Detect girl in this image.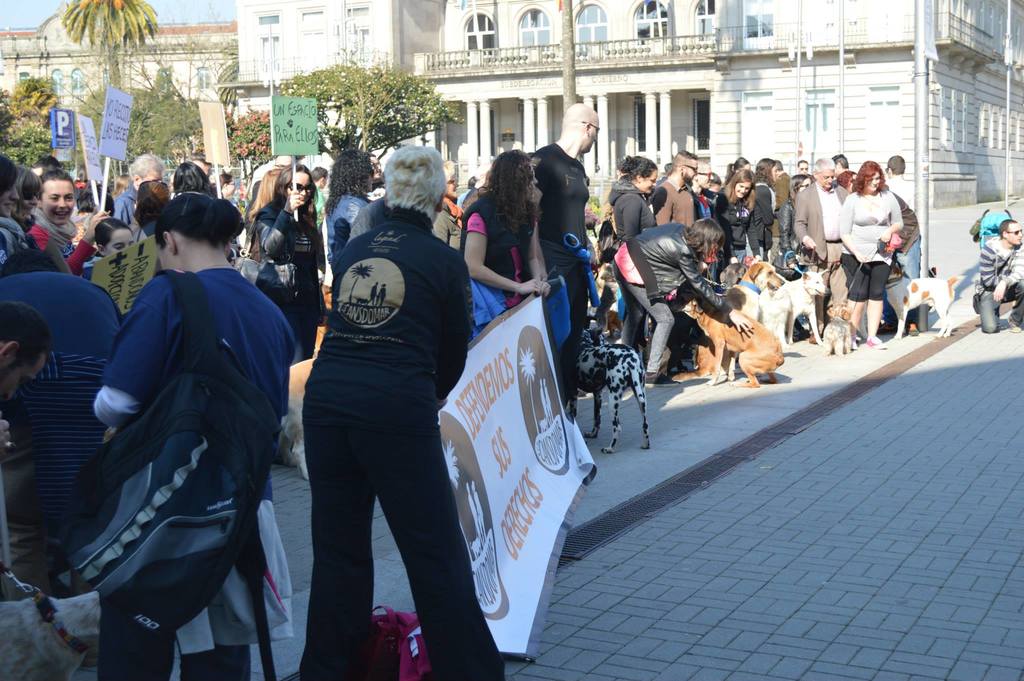
Detection: region(456, 151, 547, 320).
